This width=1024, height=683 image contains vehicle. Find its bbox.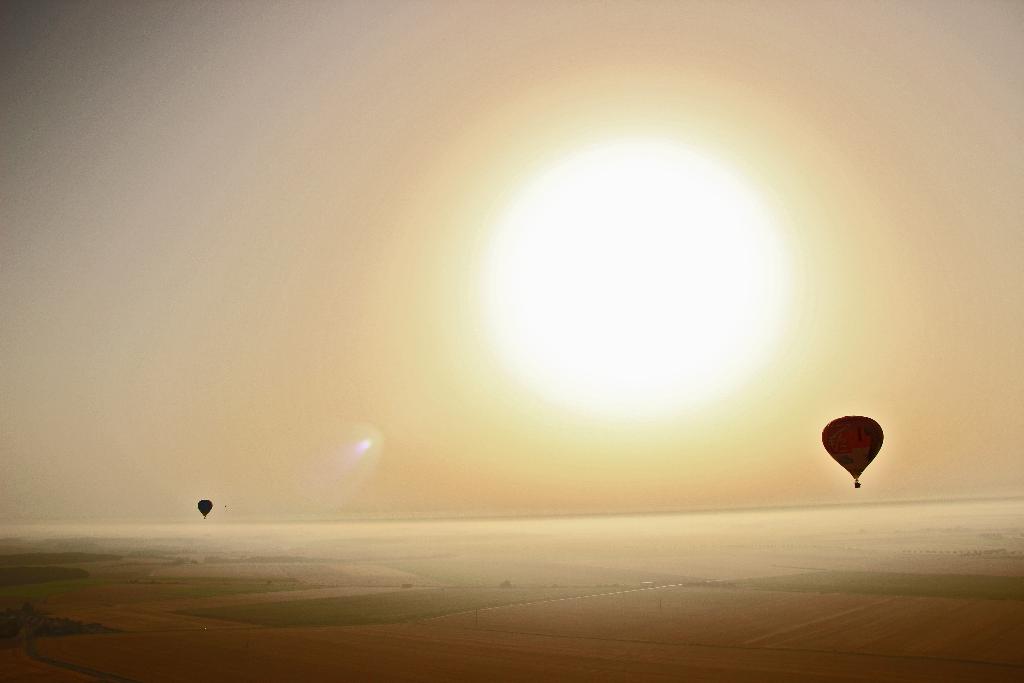
820,413,882,490.
